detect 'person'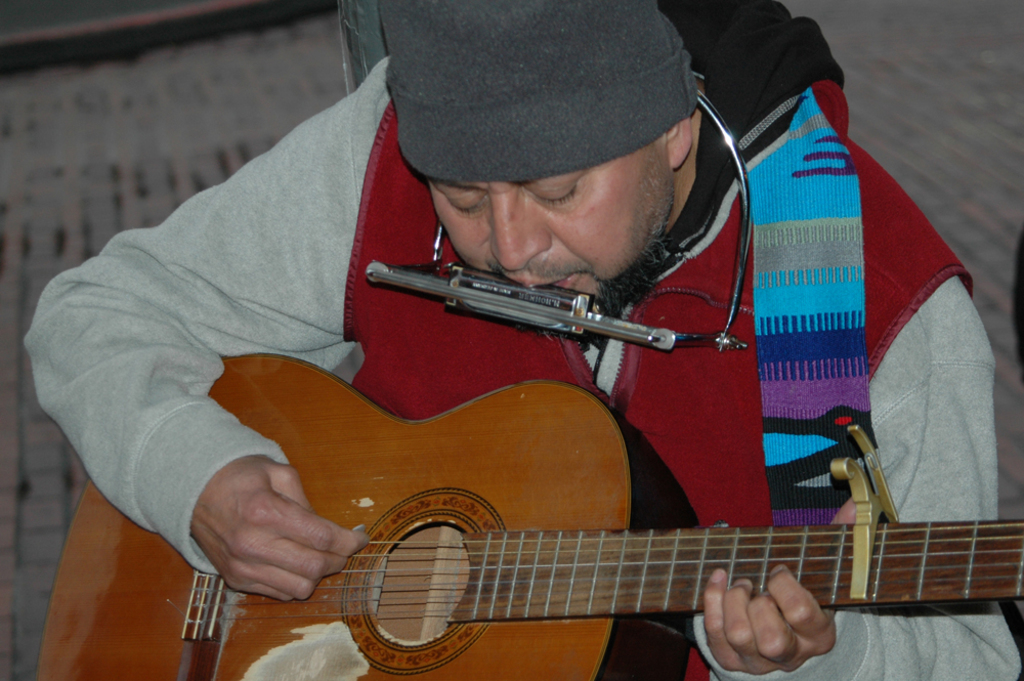
x1=221, y1=62, x2=942, y2=680
